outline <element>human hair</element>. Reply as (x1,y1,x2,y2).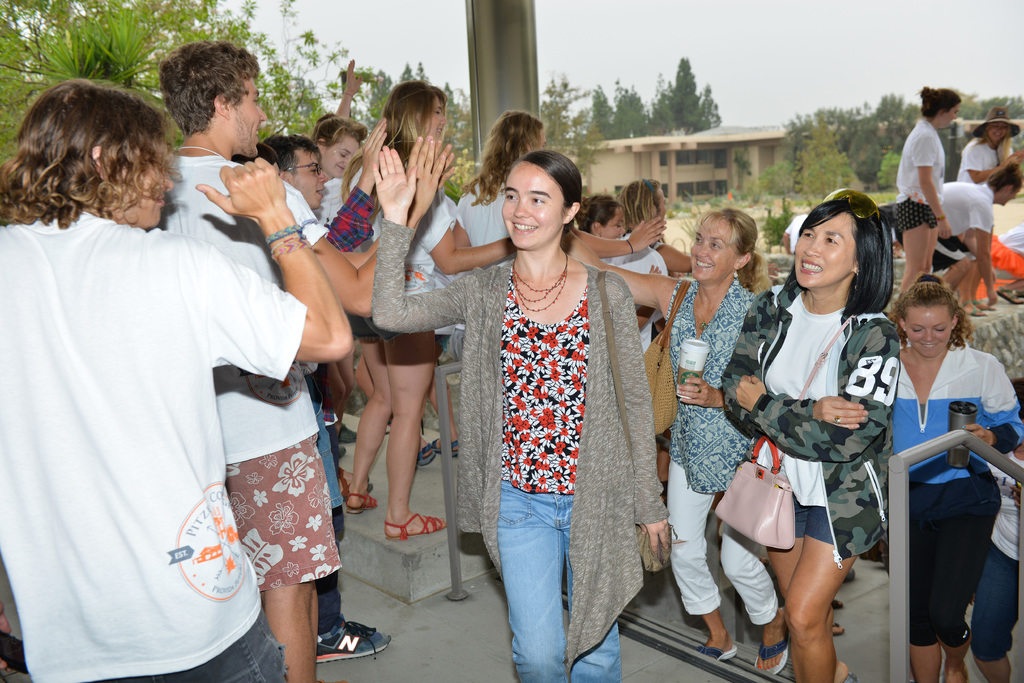
(317,115,368,147).
